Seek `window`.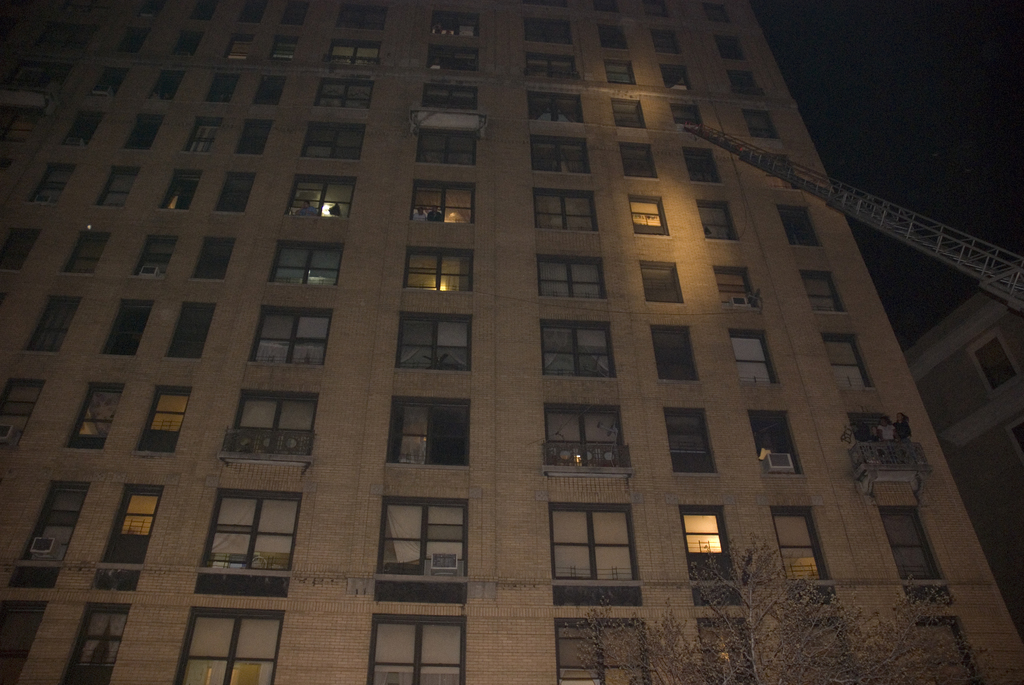
[x1=308, y1=120, x2=360, y2=167].
